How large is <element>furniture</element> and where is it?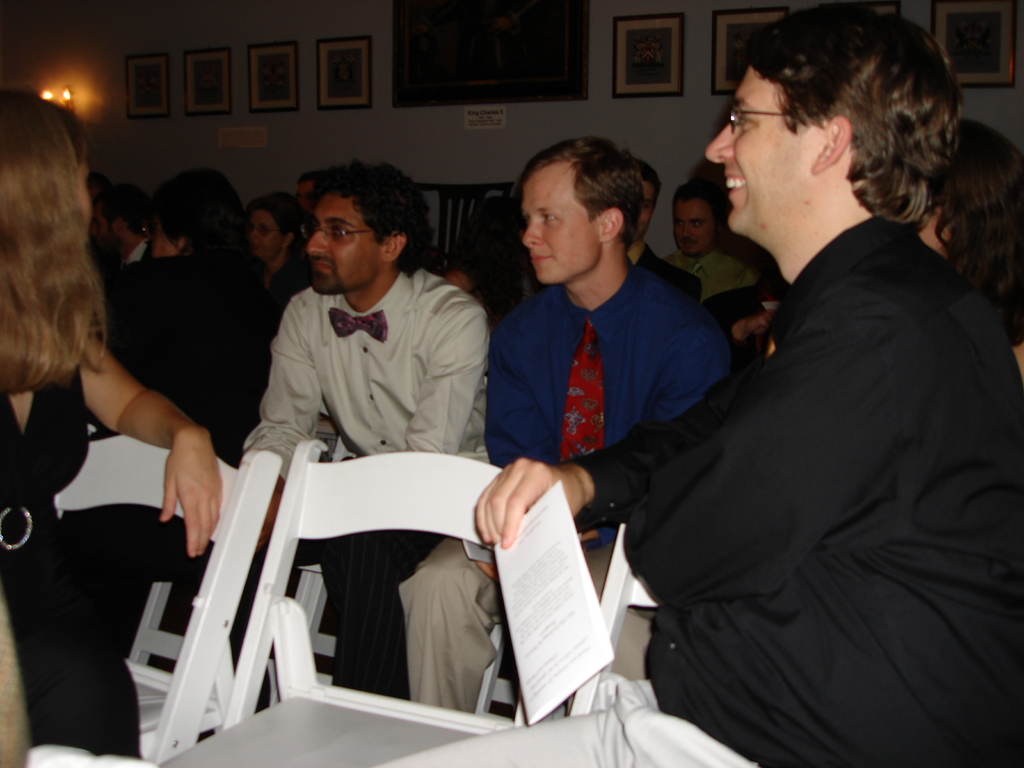
Bounding box: region(416, 184, 513, 267).
